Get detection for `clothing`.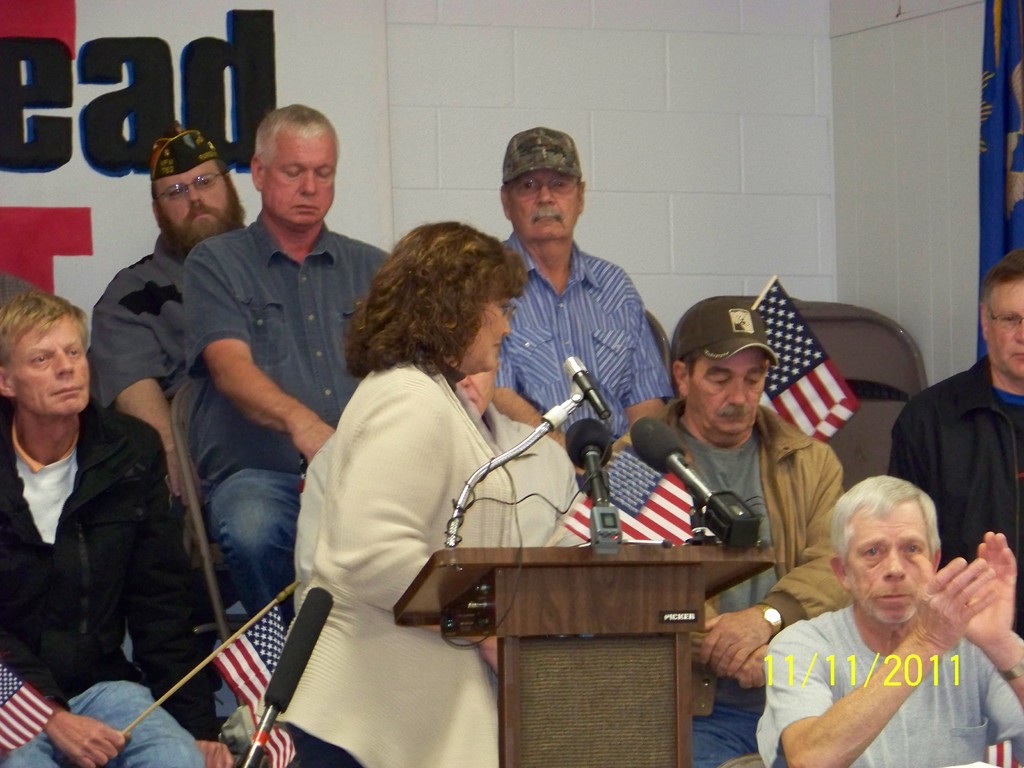
Detection: (left=173, top=216, right=407, bottom=616).
